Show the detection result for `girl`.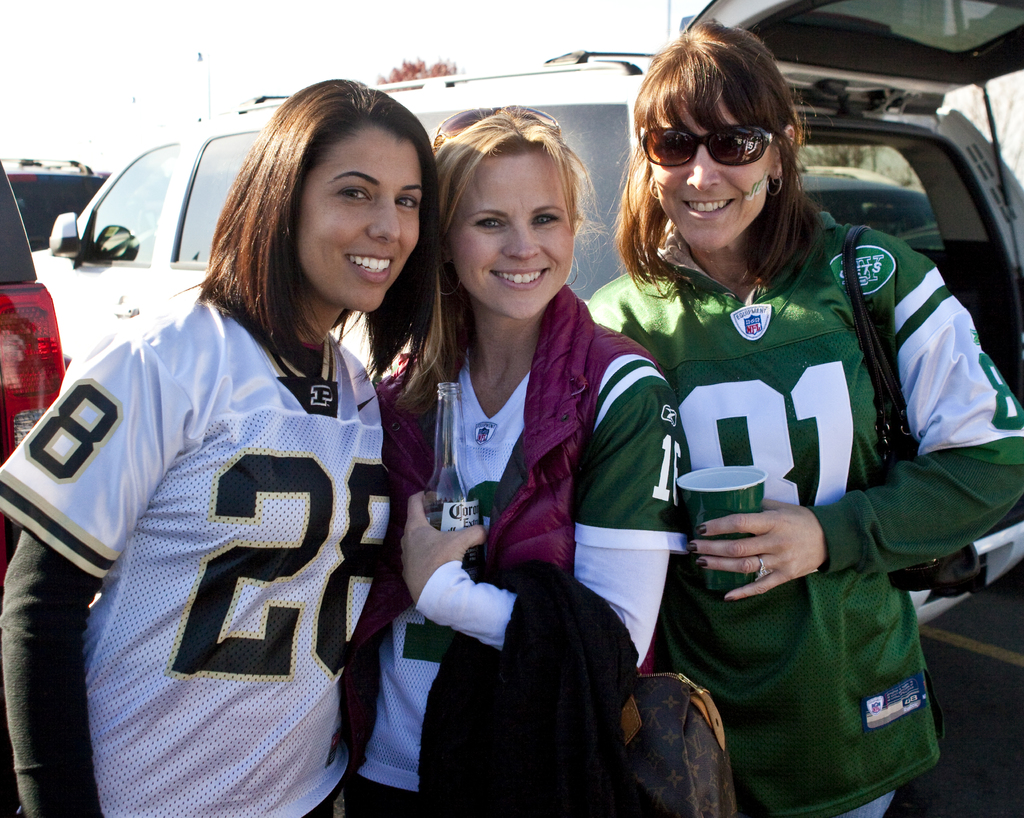
[left=355, top=107, right=682, bottom=817].
